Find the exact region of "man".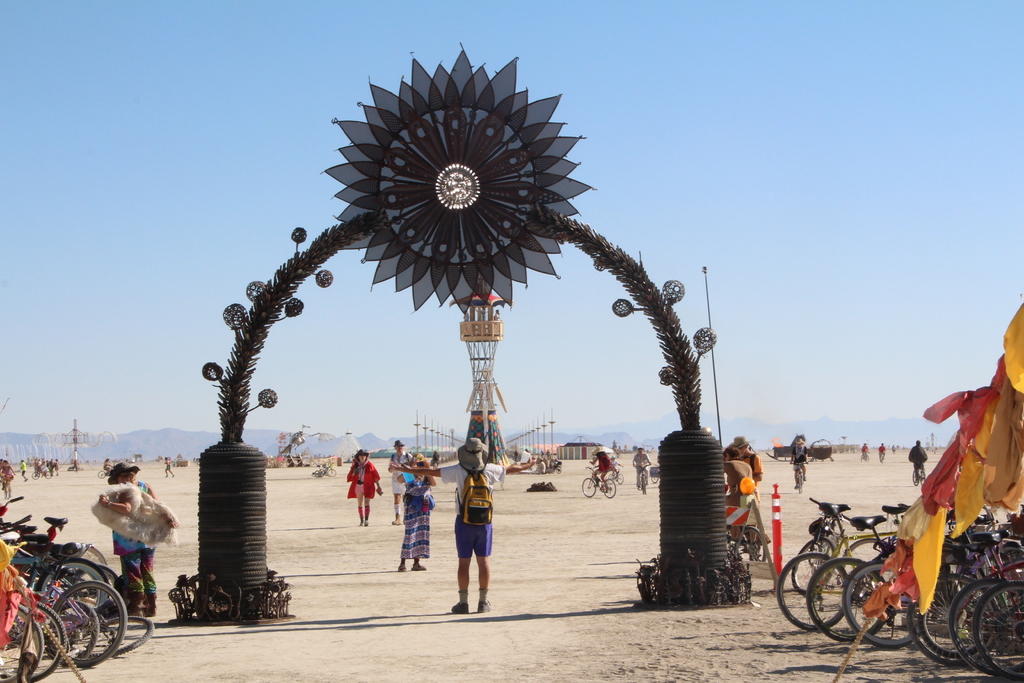
Exact region: 589/443/610/491.
